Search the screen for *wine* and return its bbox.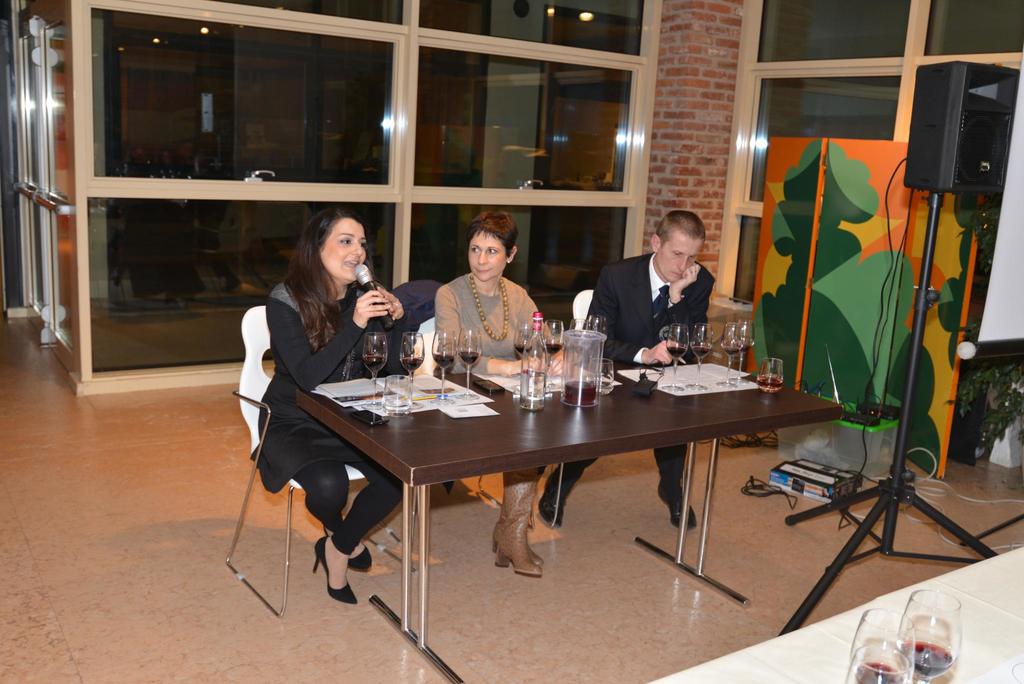
Found: box=[433, 354, 452, 369].
